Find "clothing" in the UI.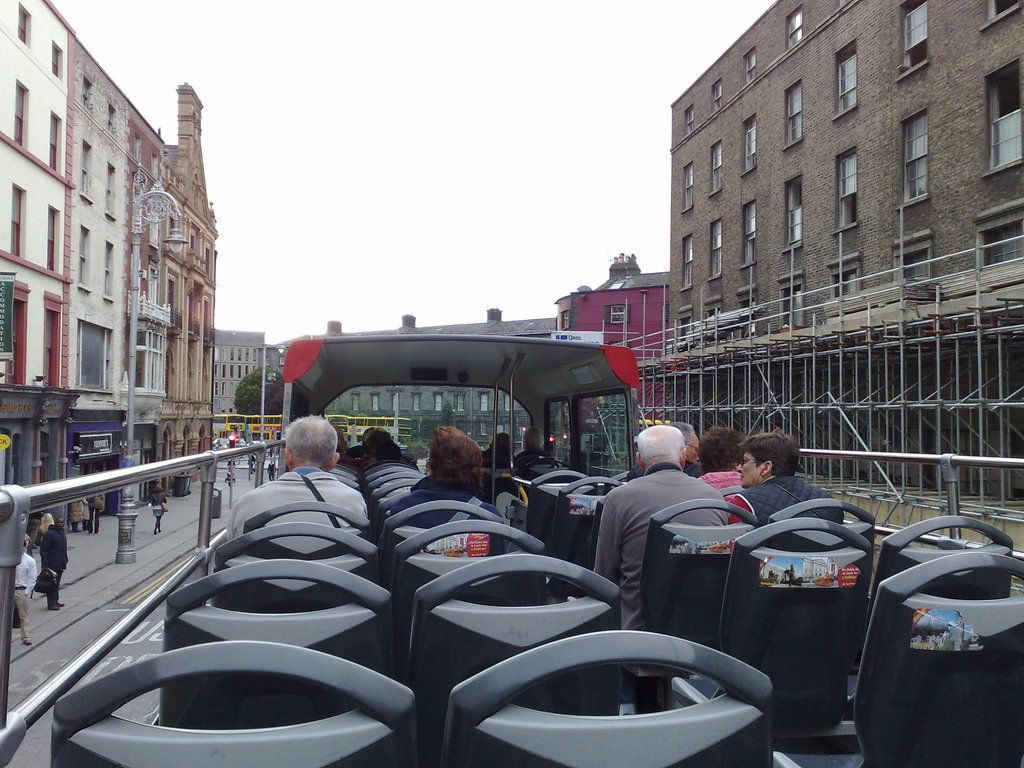
UI element at box(625, 457, 702, 482).
